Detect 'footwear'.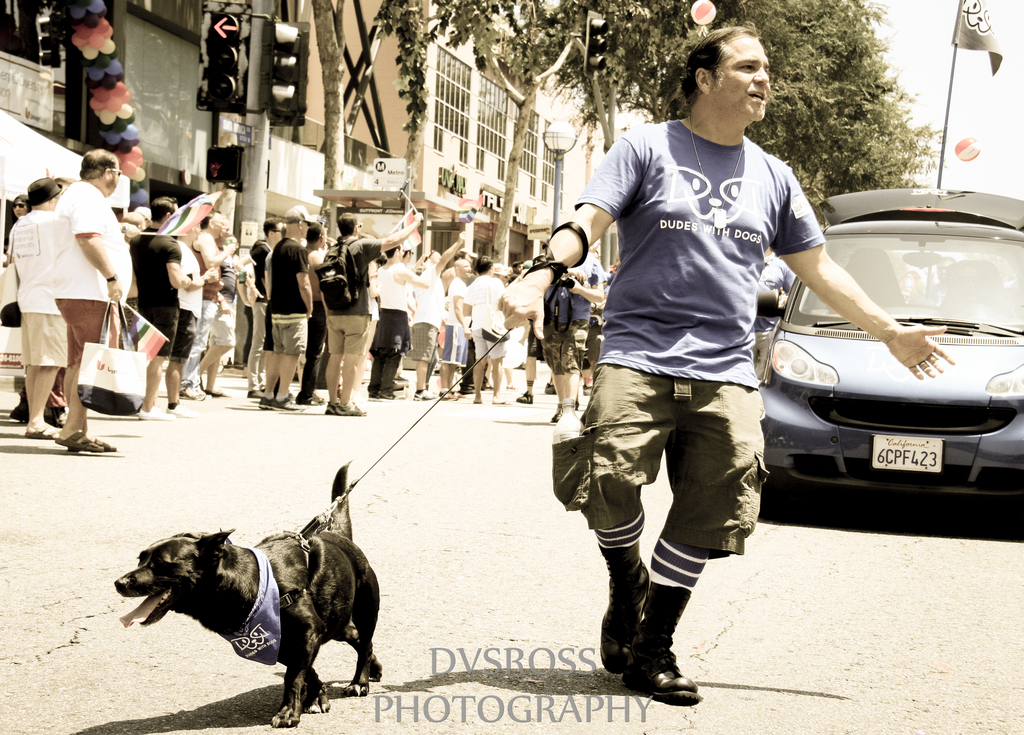
Detected at (x1=343, y1=404, x2=368, y2=418).
